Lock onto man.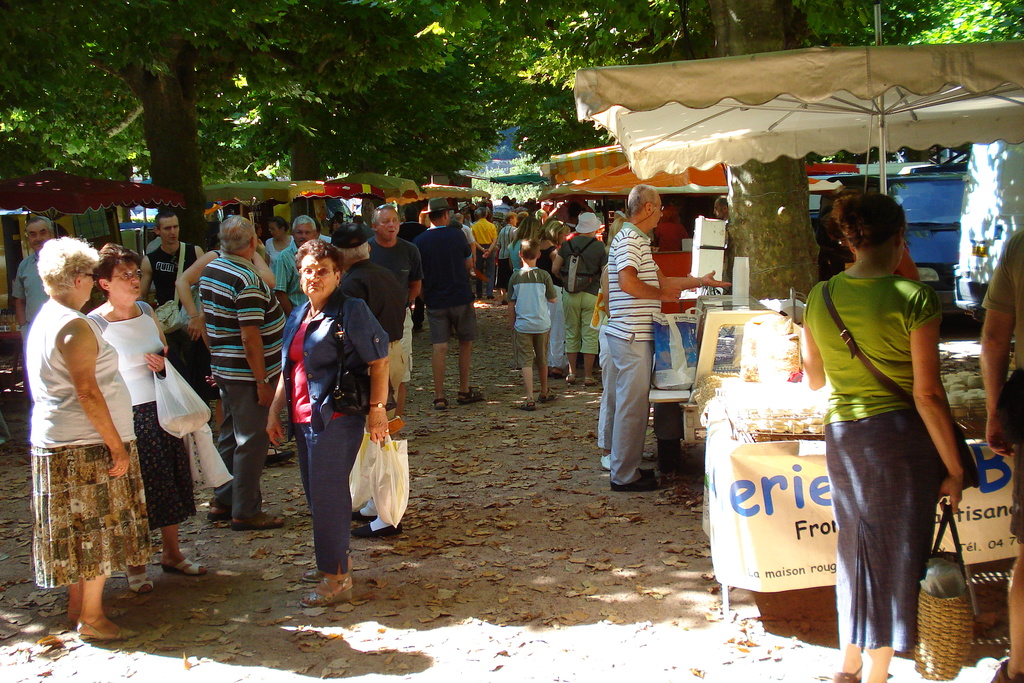
Locked: box=[199, 215, 283, 530].
